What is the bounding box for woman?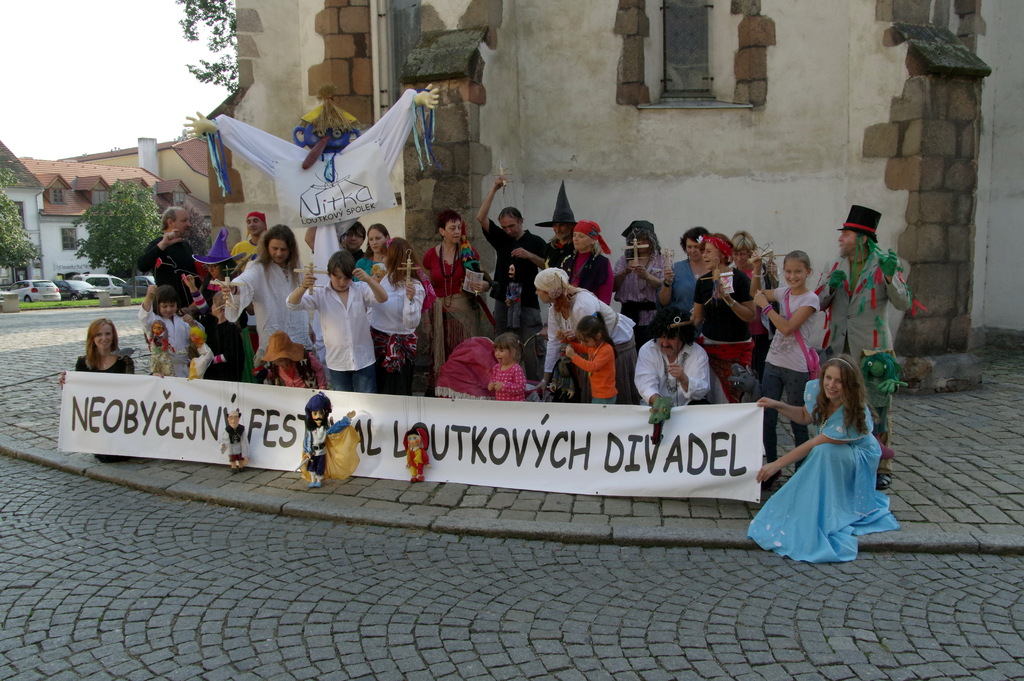
l=58, t=316, r=154, b=464.
